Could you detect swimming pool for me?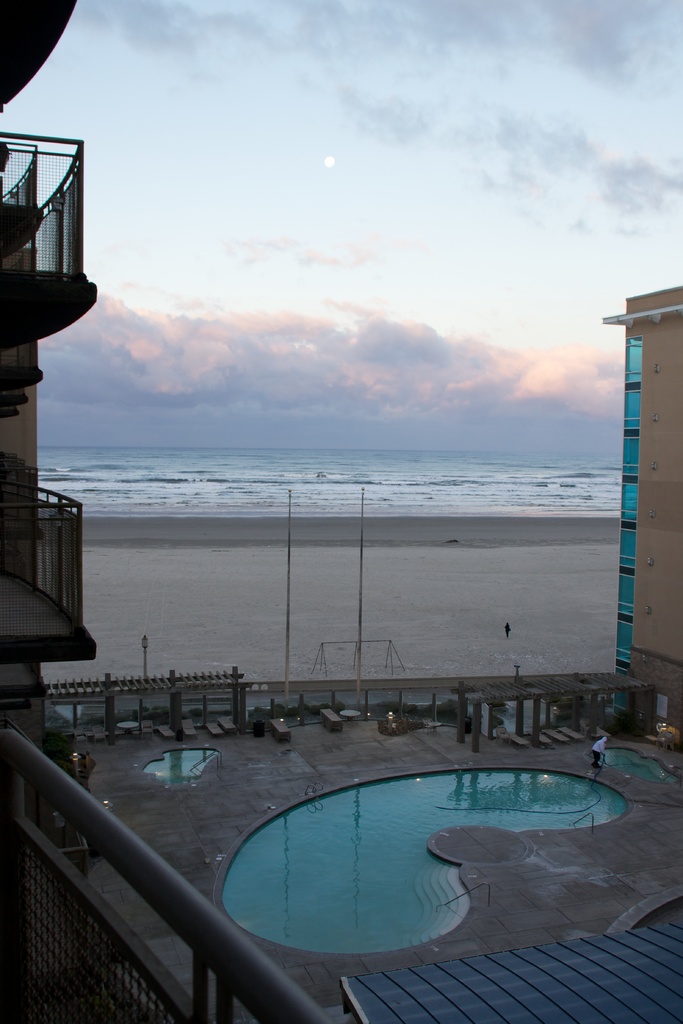
Detection result: left=167, top=753, right=650, bottom=984.
